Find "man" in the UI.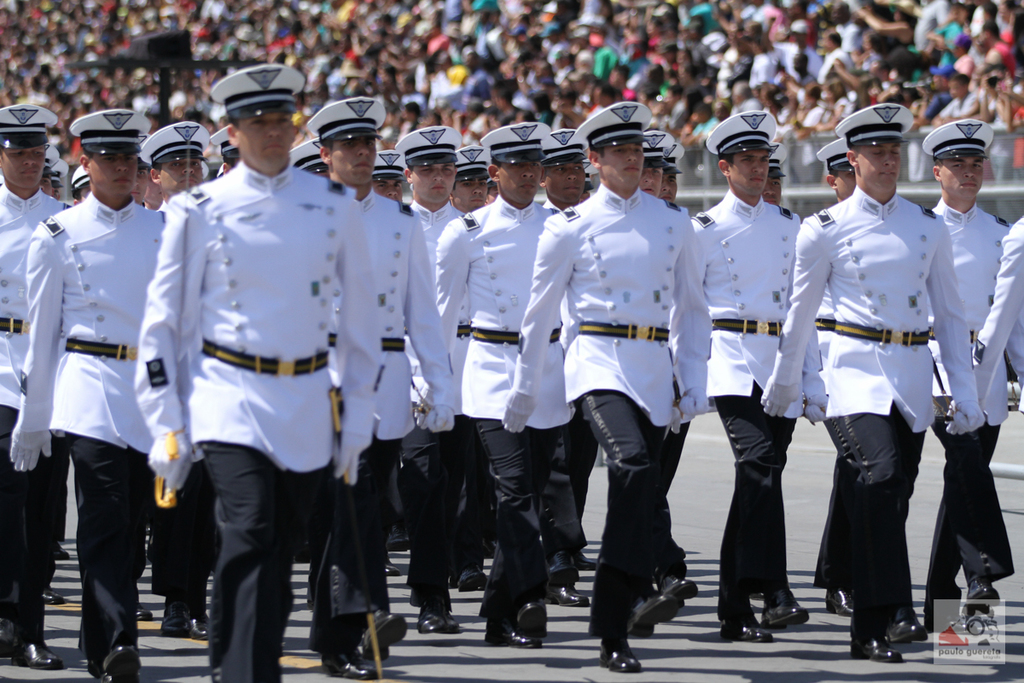
UI element at bbox=(817, 138, 858, 203).
